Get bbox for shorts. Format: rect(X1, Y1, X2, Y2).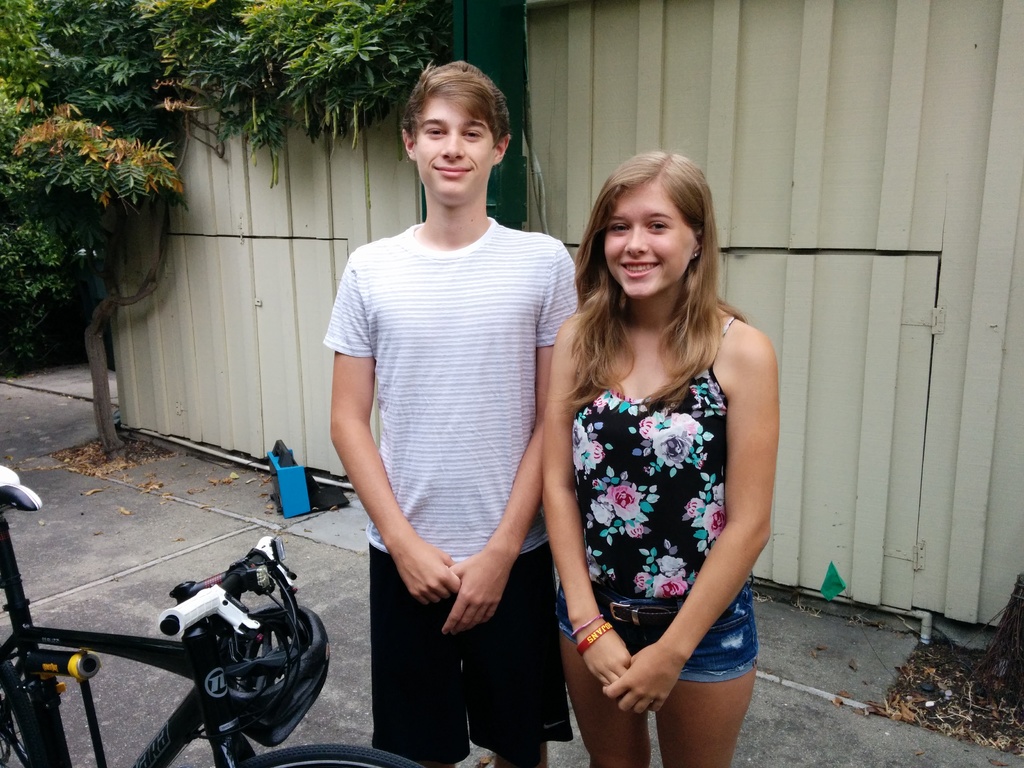
rect(371, 544, 573, 767).
